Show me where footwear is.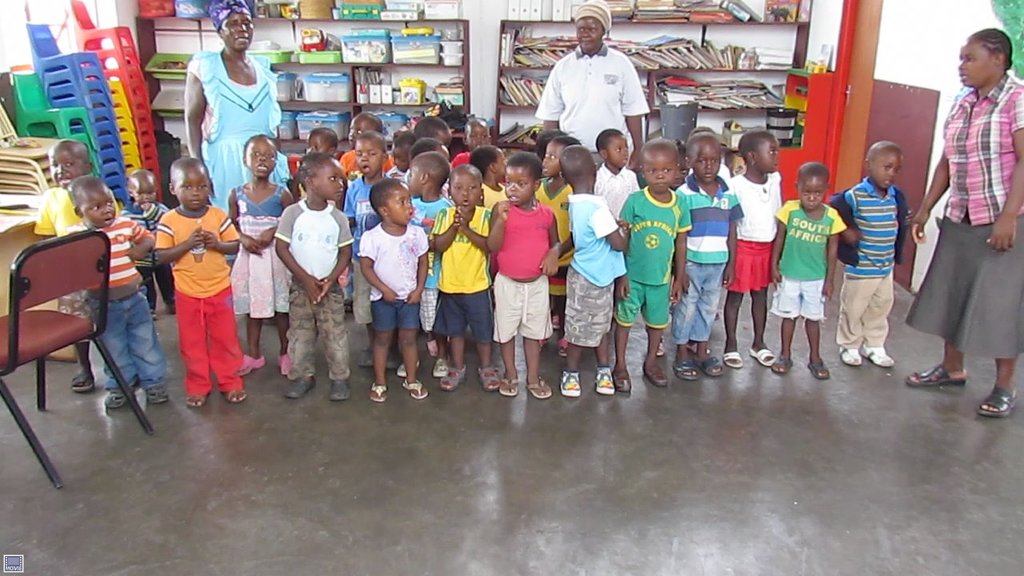
footwear is at region(399, 377, 430, 399).
